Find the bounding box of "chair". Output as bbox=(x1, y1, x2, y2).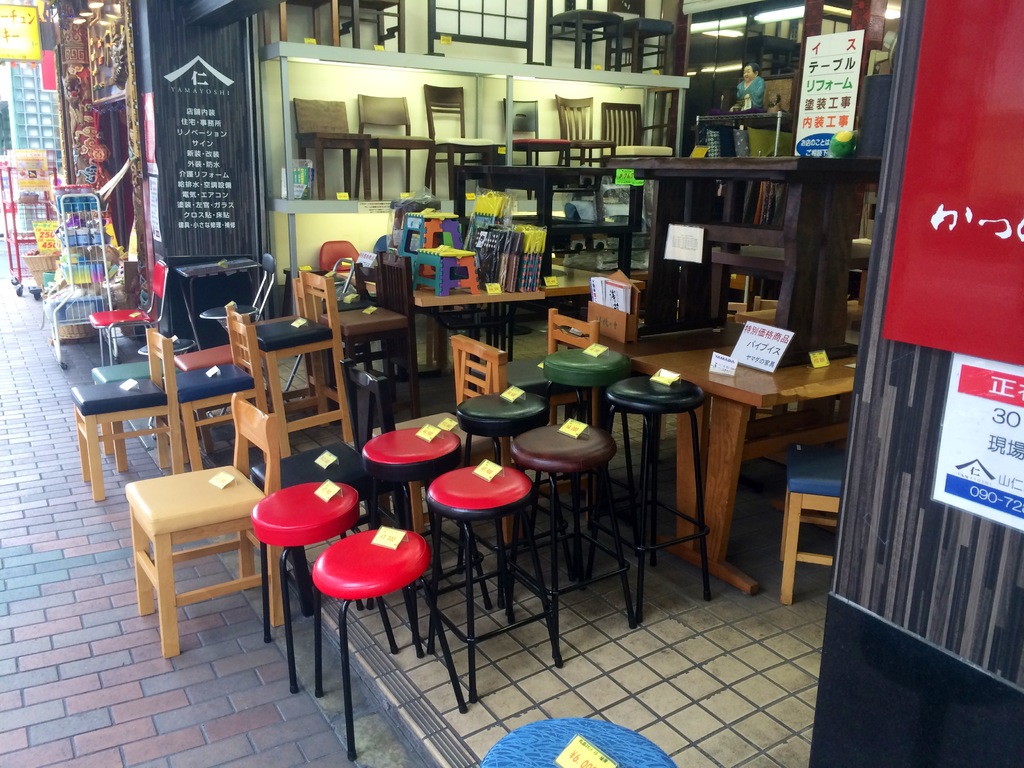
bbox=(606, 0, 672, 74).
